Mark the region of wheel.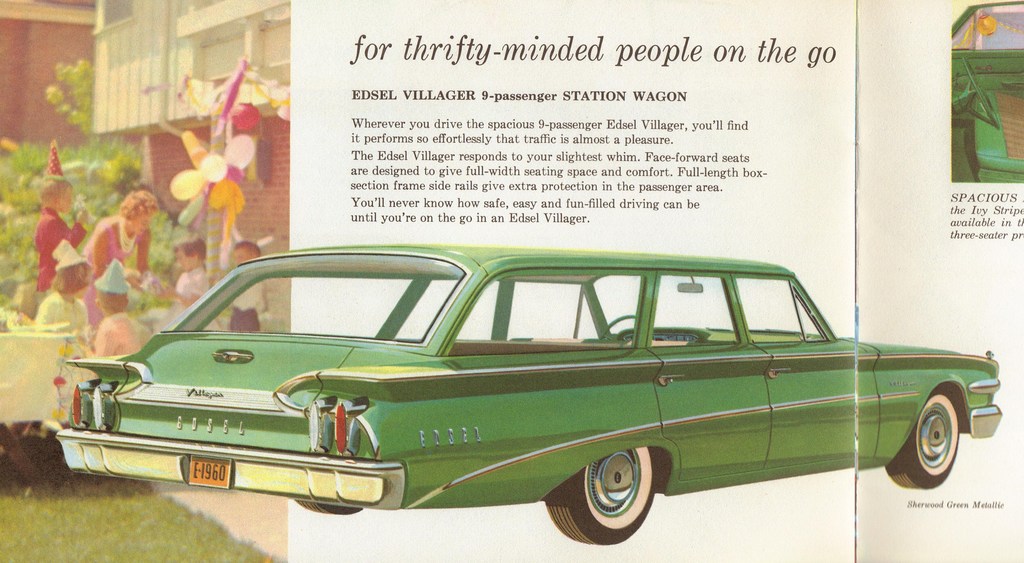
Region: rect(540, 443, 658, 546).
